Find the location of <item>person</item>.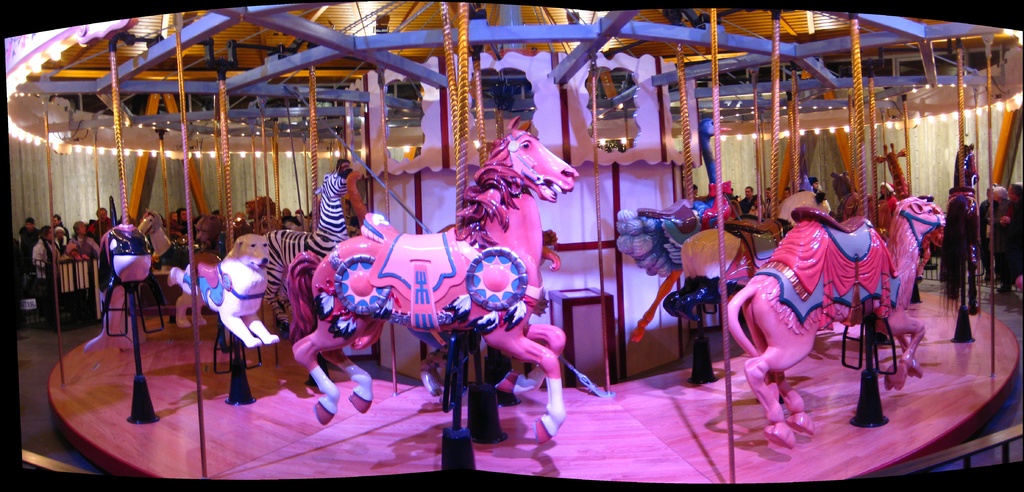
Location: <bbox>804, 177, 836, 215</bbox>.
